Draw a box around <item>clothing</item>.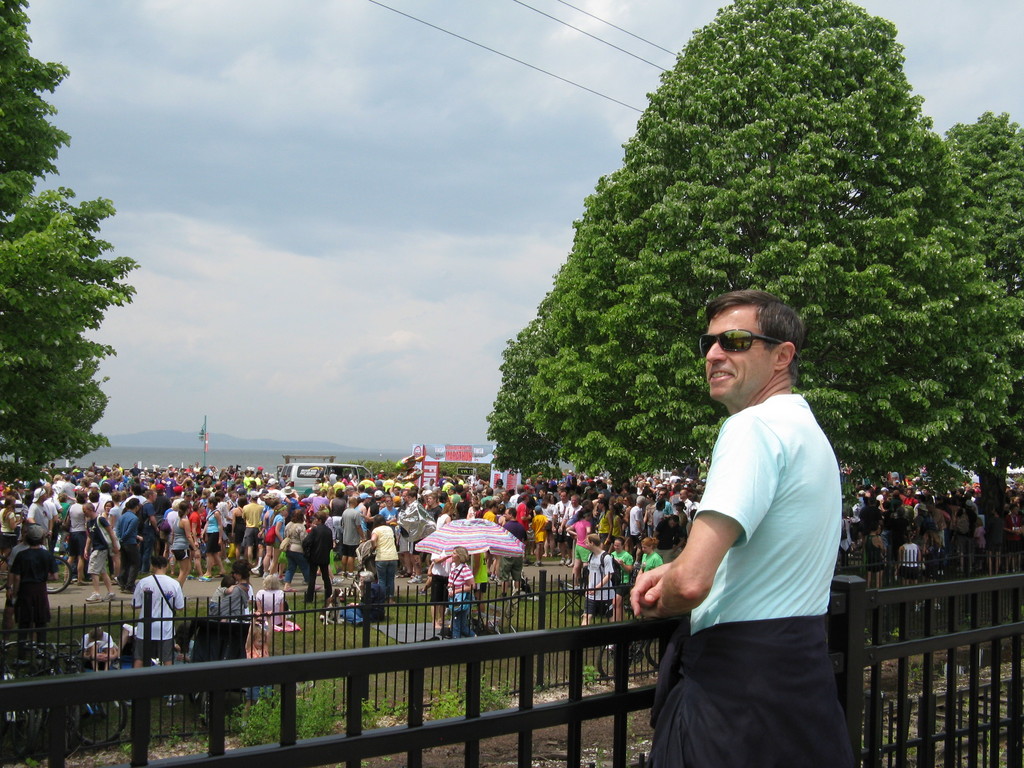
[x1=113, y1=495, x2=144, y2=577].
